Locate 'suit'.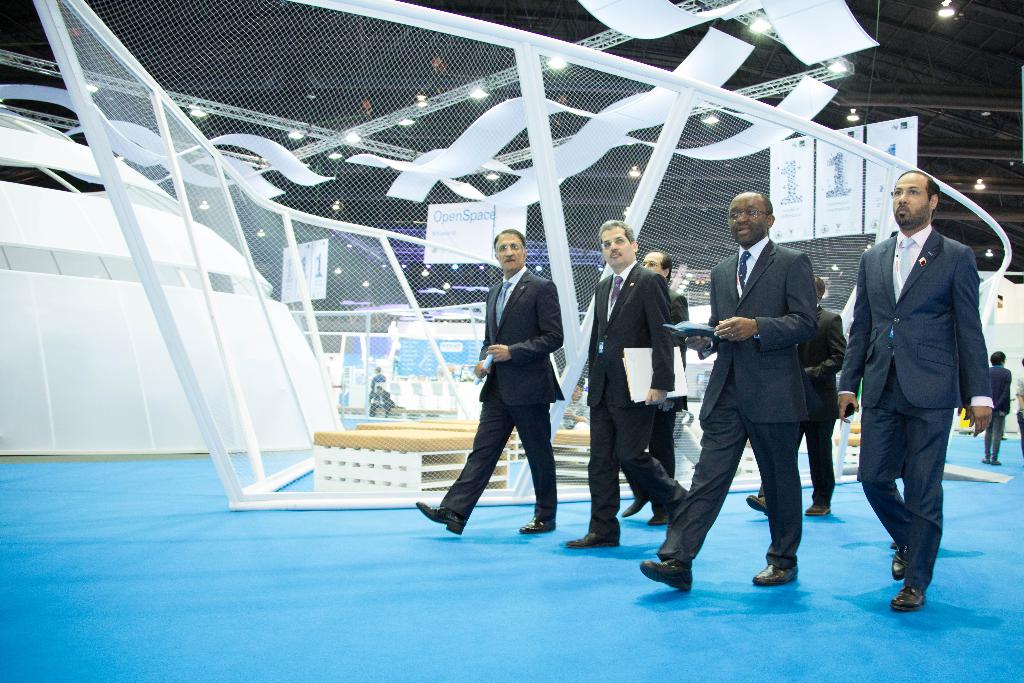
Bounding box: select_region(589, 260, 691, 537).
